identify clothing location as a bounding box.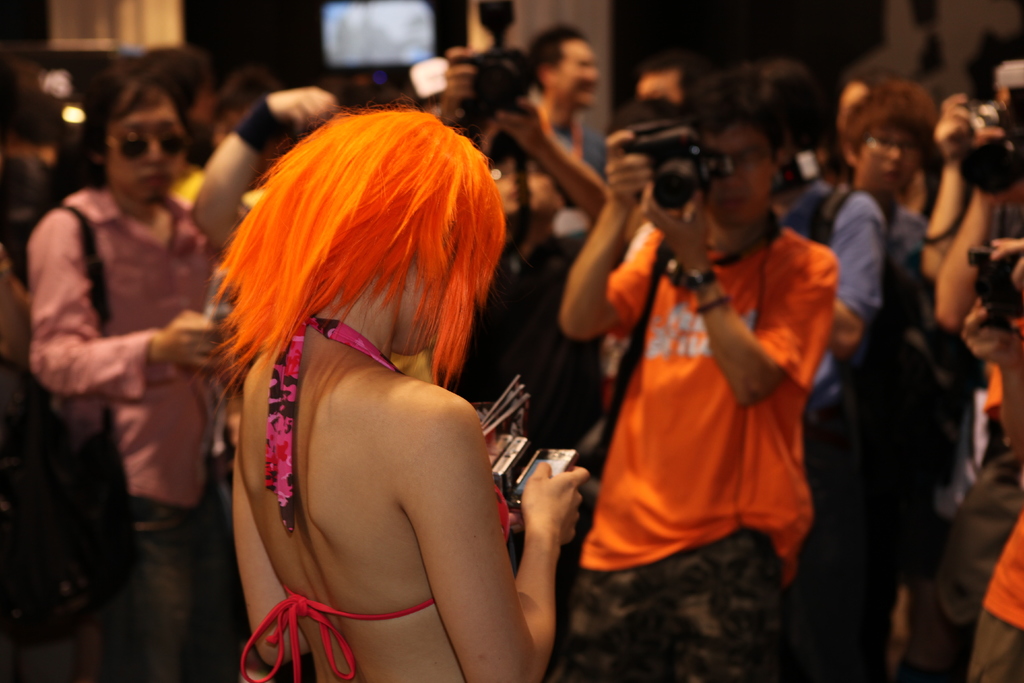
(27, 184, 233, 680).
